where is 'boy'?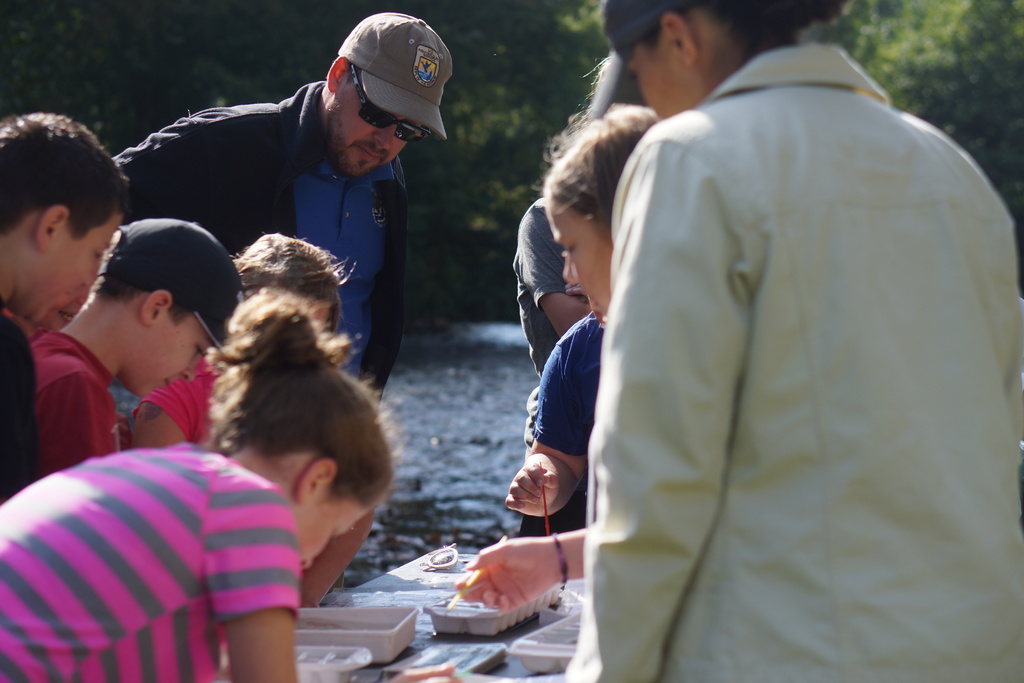
<bbox>0, 113, 132, 504</bbox>.
